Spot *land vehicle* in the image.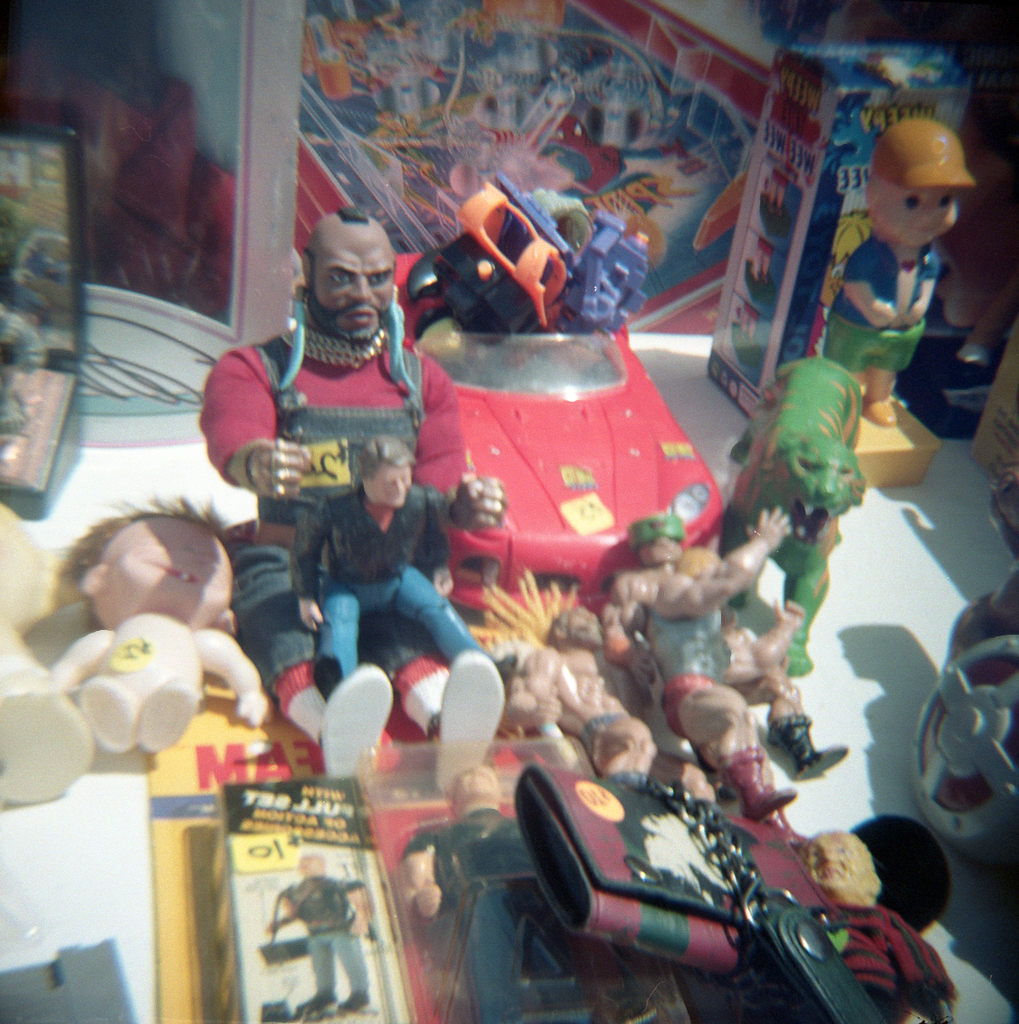
*land vehicle* found at {"x1": 463, "y1": 752, "x2": 961, "y2": 1022}.
